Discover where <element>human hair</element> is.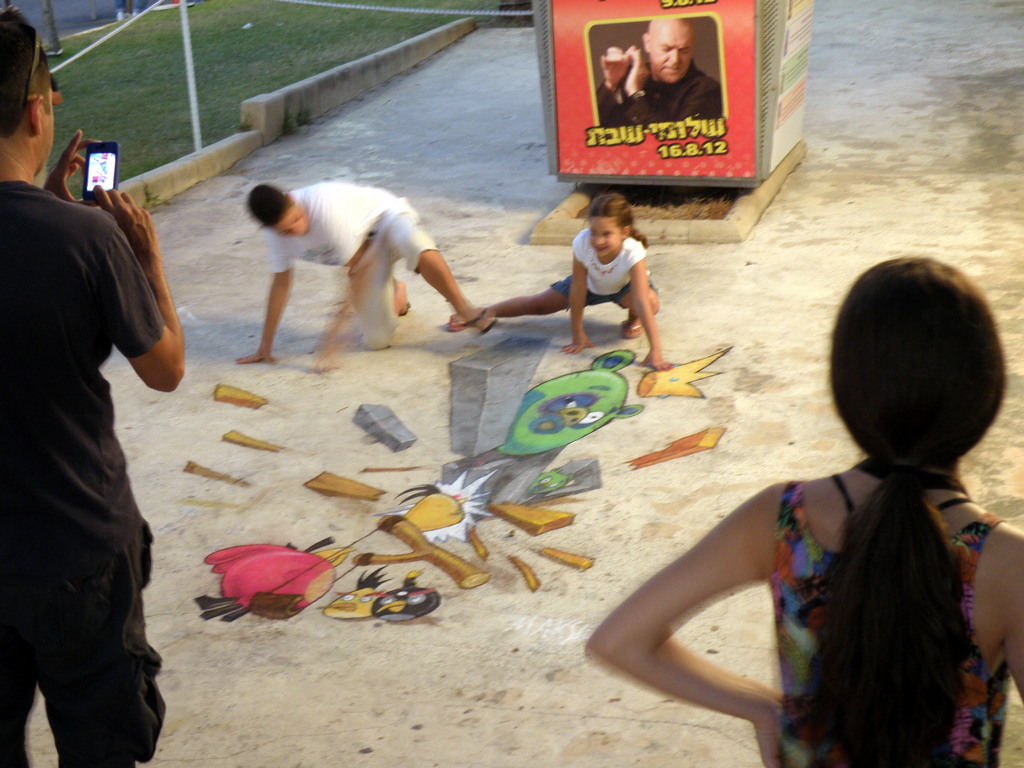
Discovered at bbox=[244, 182, 285, 228].
